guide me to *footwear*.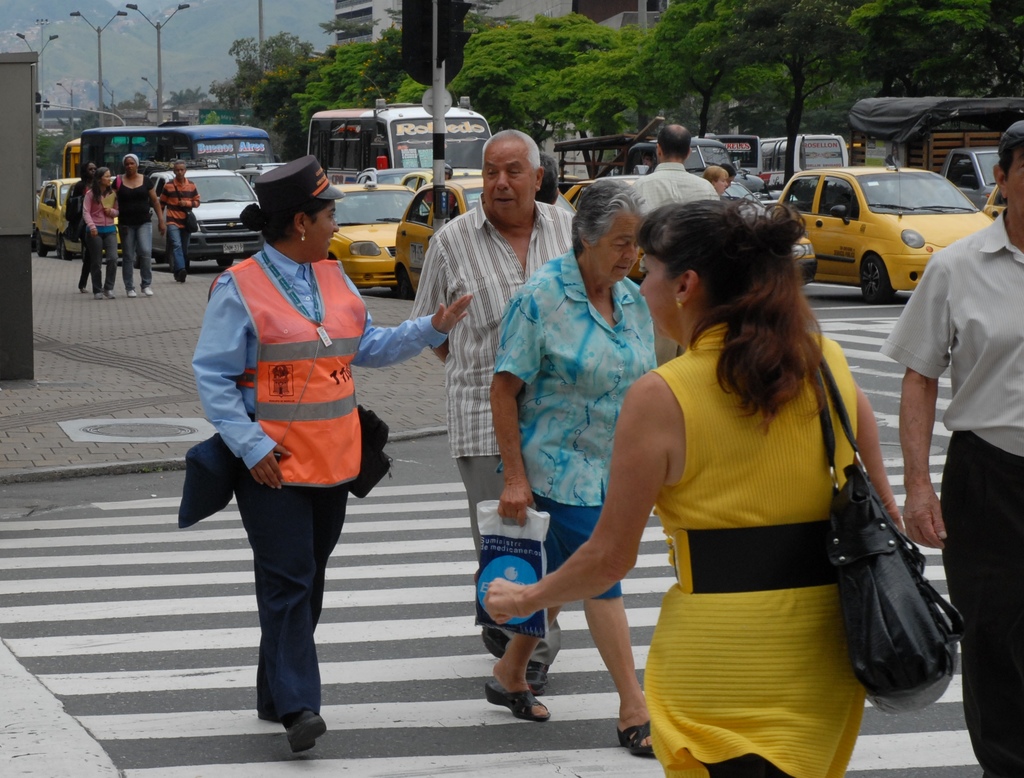
Guidance: 616/716/655/758.
